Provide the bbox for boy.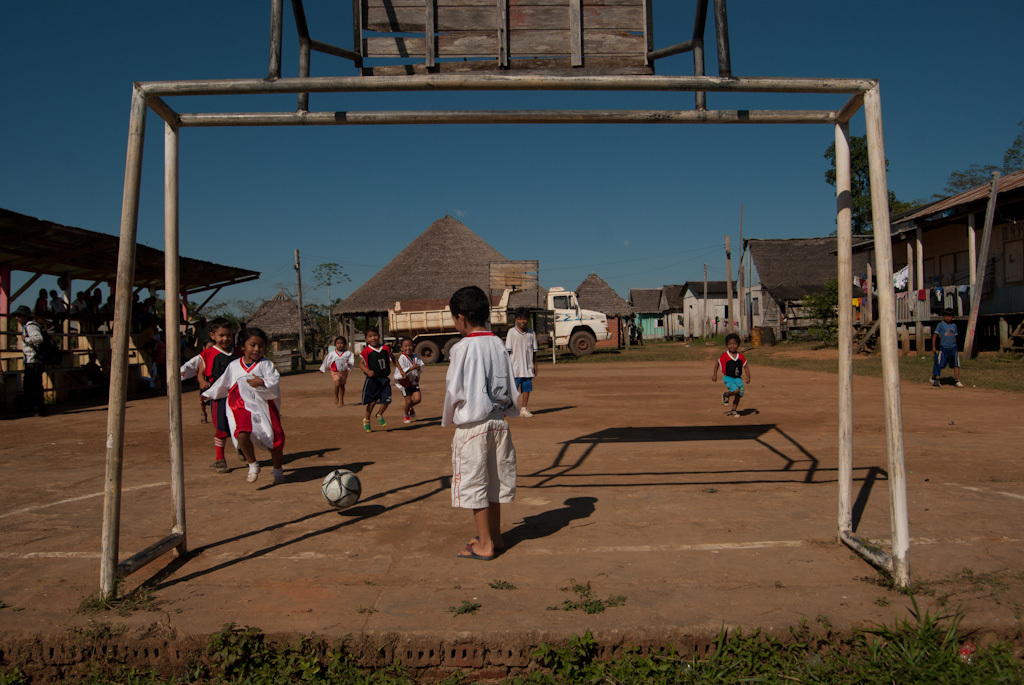
bbox(196, 316, 248, 476).
